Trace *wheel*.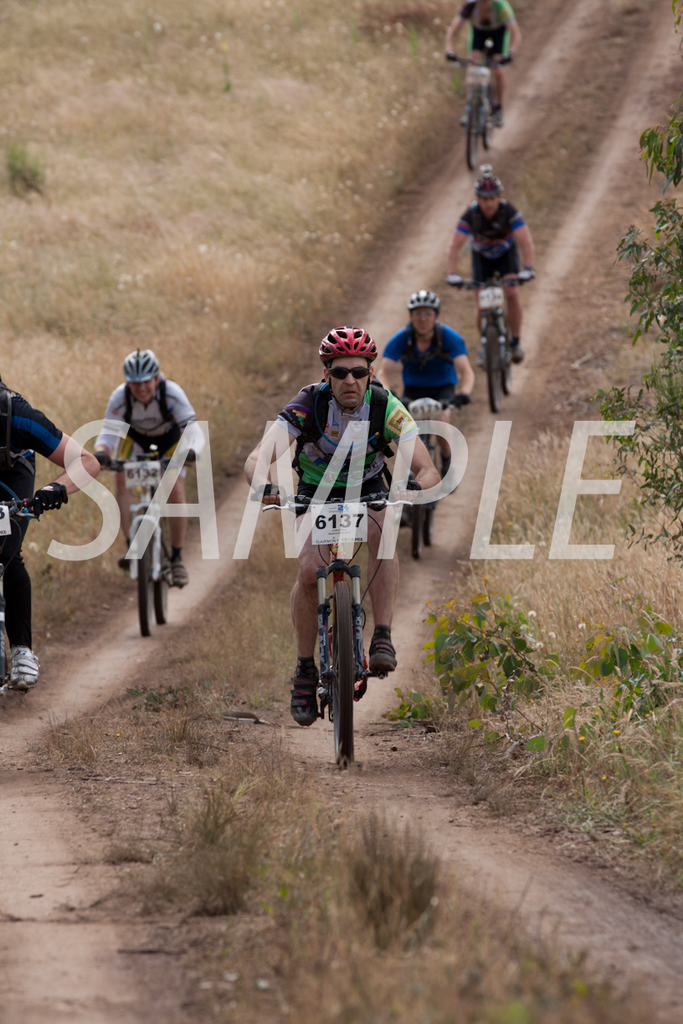
Traced to bbox=(156, 524, 175, 622).
